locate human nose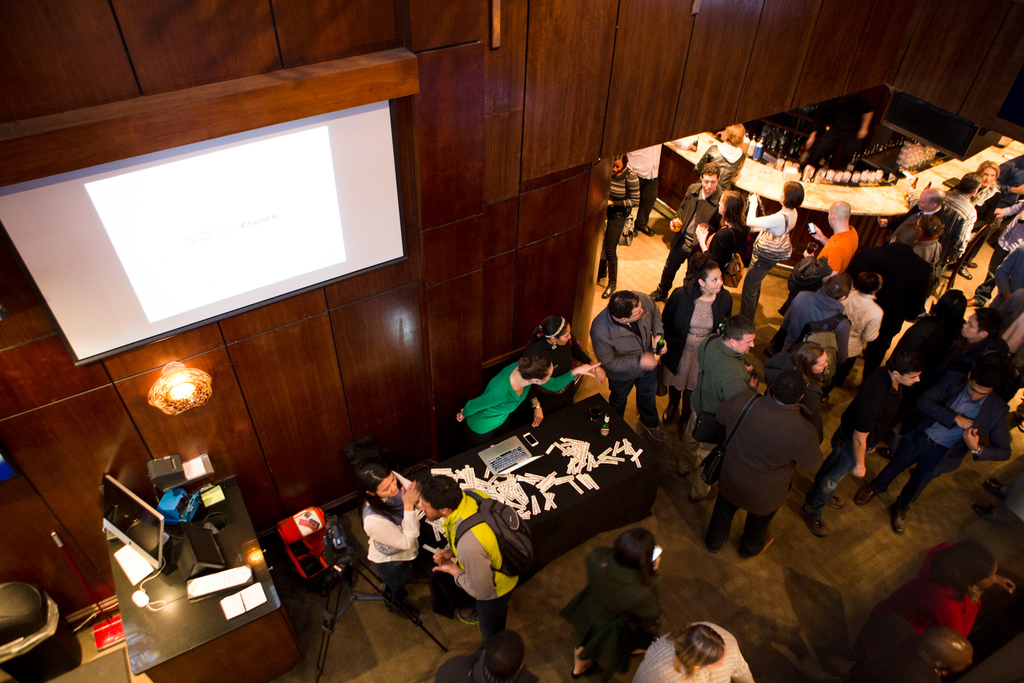
box=[748, 340, 753, 348]
